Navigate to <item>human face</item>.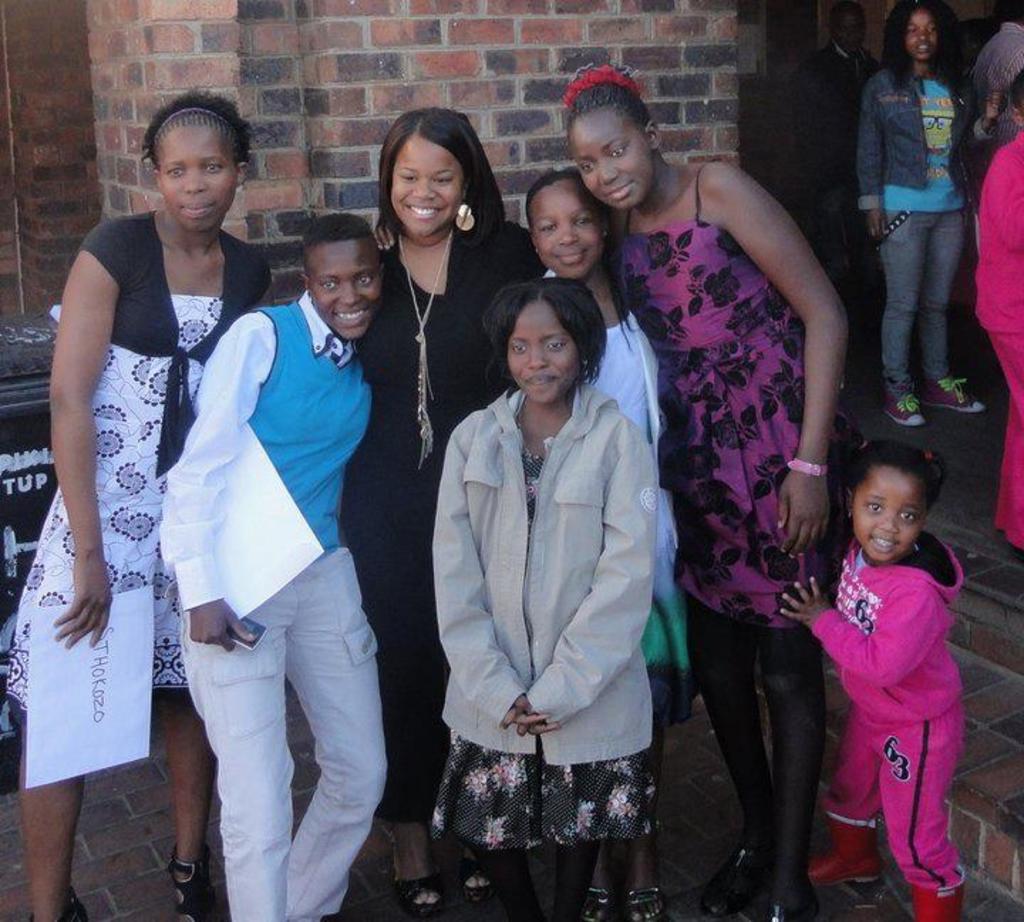
Navigation target: l=390, t=135, r=459, b=236.
